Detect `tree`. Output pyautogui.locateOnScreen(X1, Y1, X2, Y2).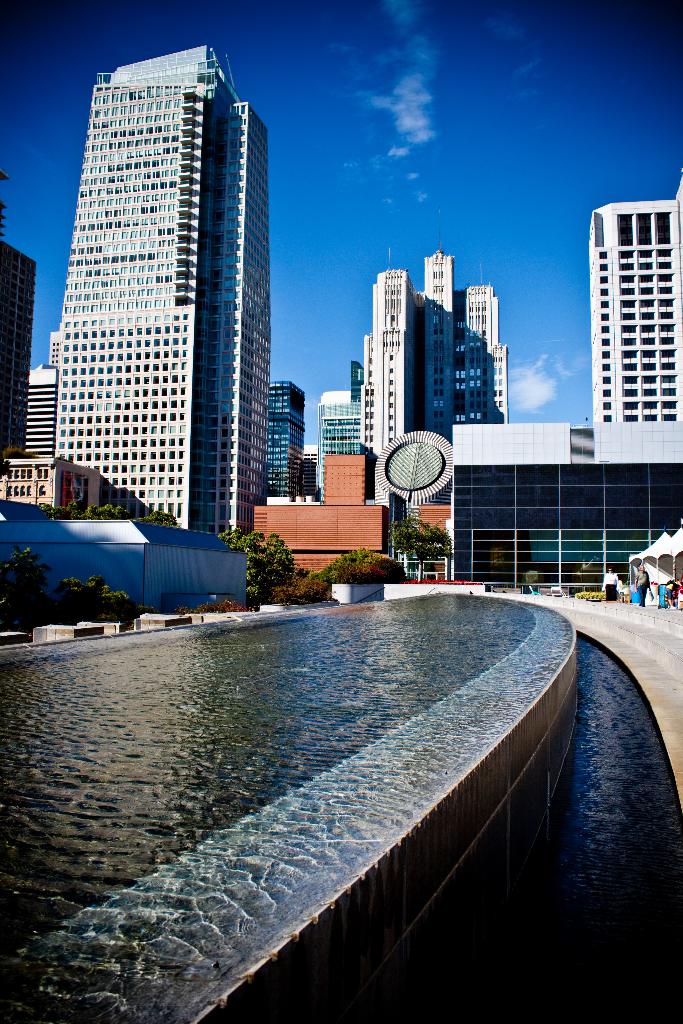
pyautogui.locateOnScreen(220, 533, 295, 605).
